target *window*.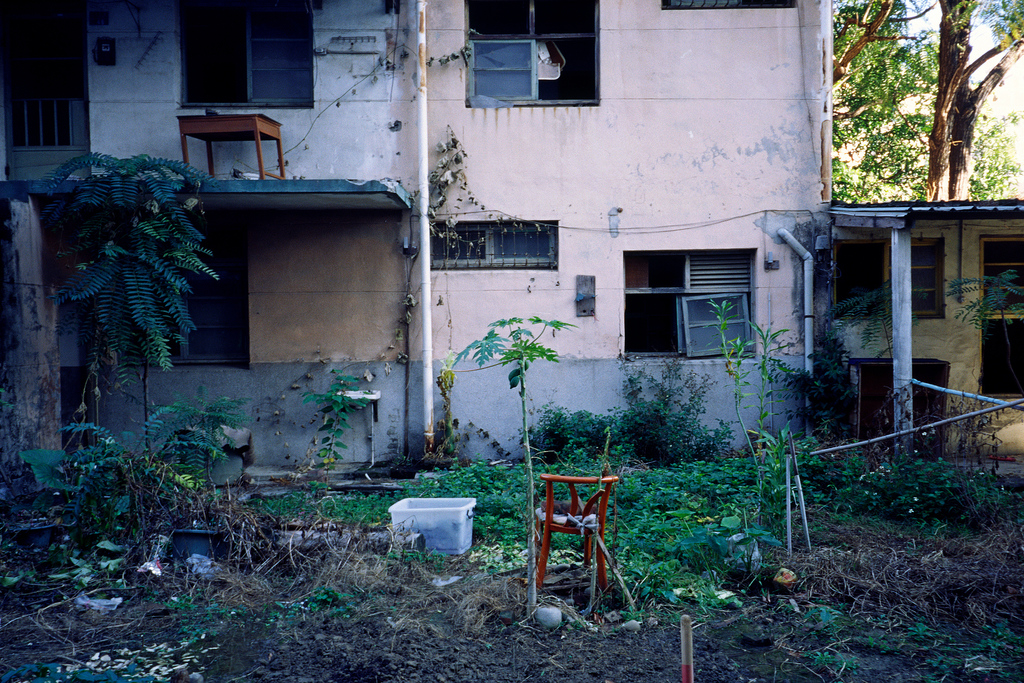
Target region: {"left": 456, "top": 0, "right": 598, "bottom": 108}.
